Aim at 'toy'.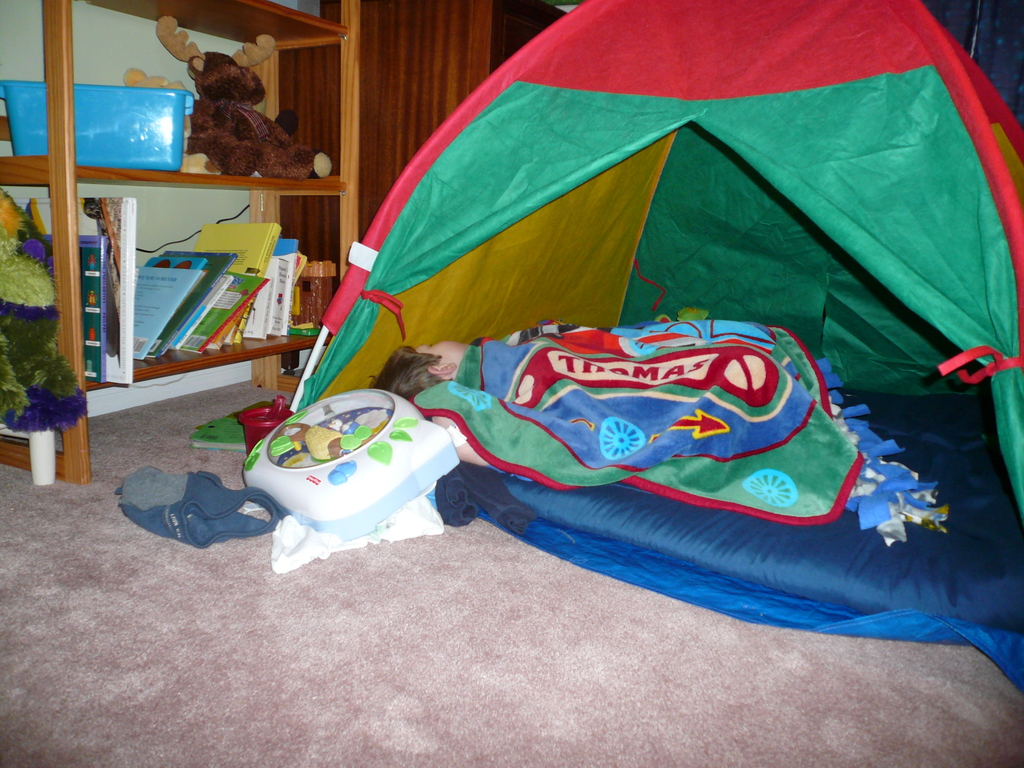
Aimed at [155,19,332,173].
